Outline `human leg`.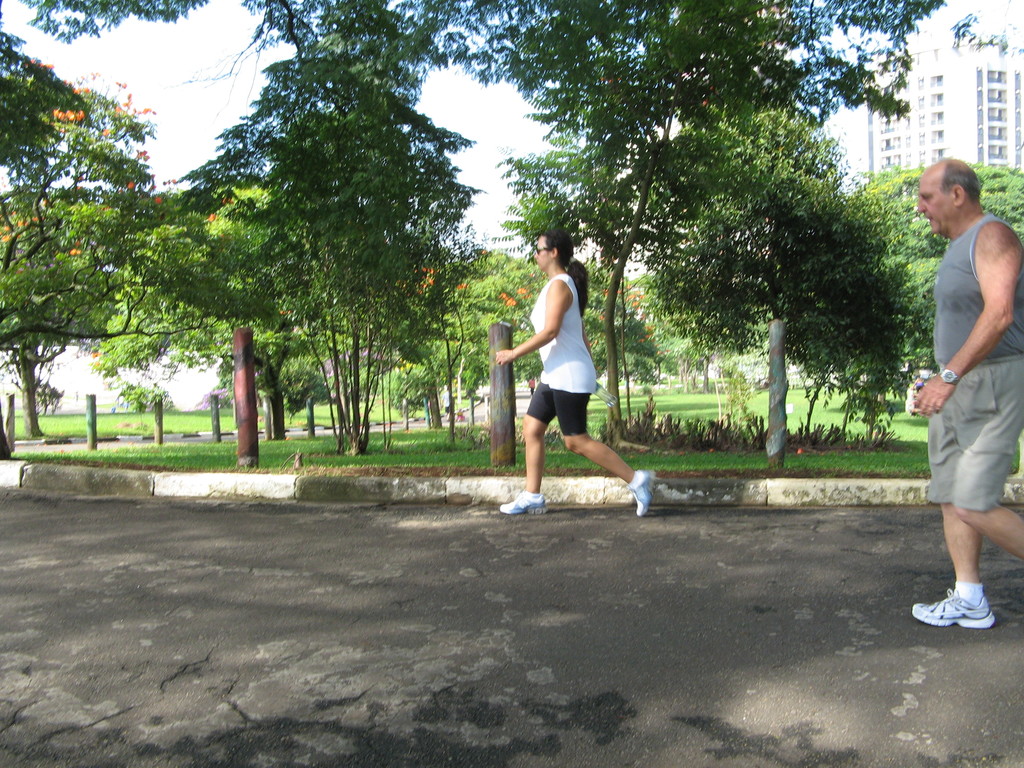
Outline: l=952, t=359, r=1023, b=563.
